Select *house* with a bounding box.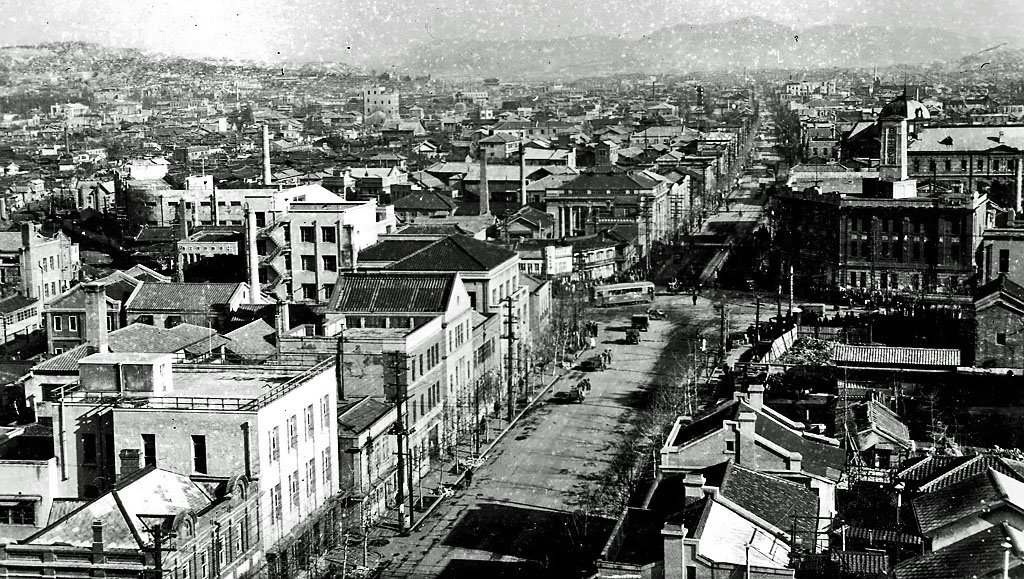
{"x1": 346, "y1": 396, "x2": 401, "y2": 529}.
